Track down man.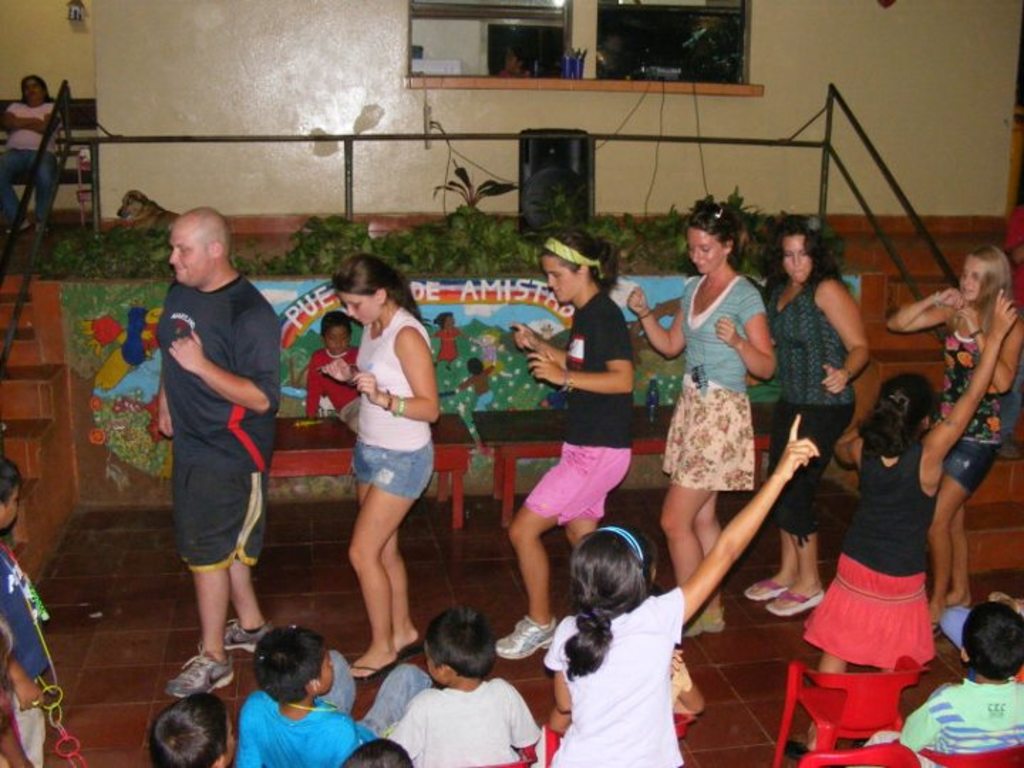
Tracked to crop(155, 208, 286, 697).
